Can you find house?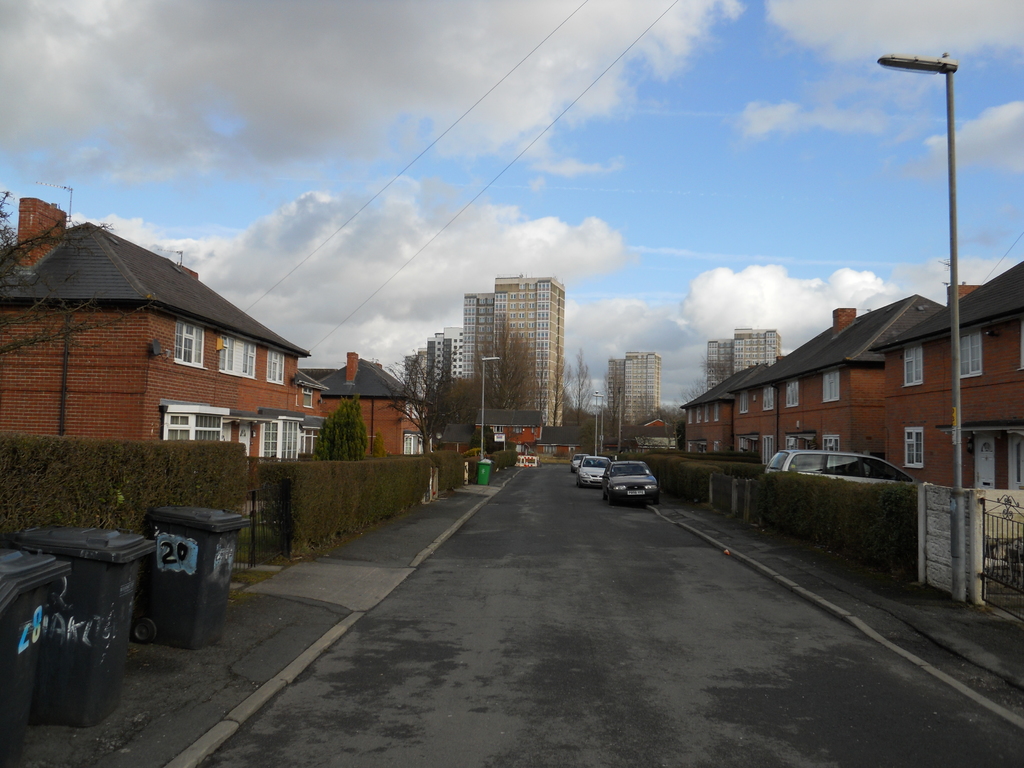
Yes, bounding box: {"x1": 0, "y1": 198, "x2": 329, "y2": 465}.
